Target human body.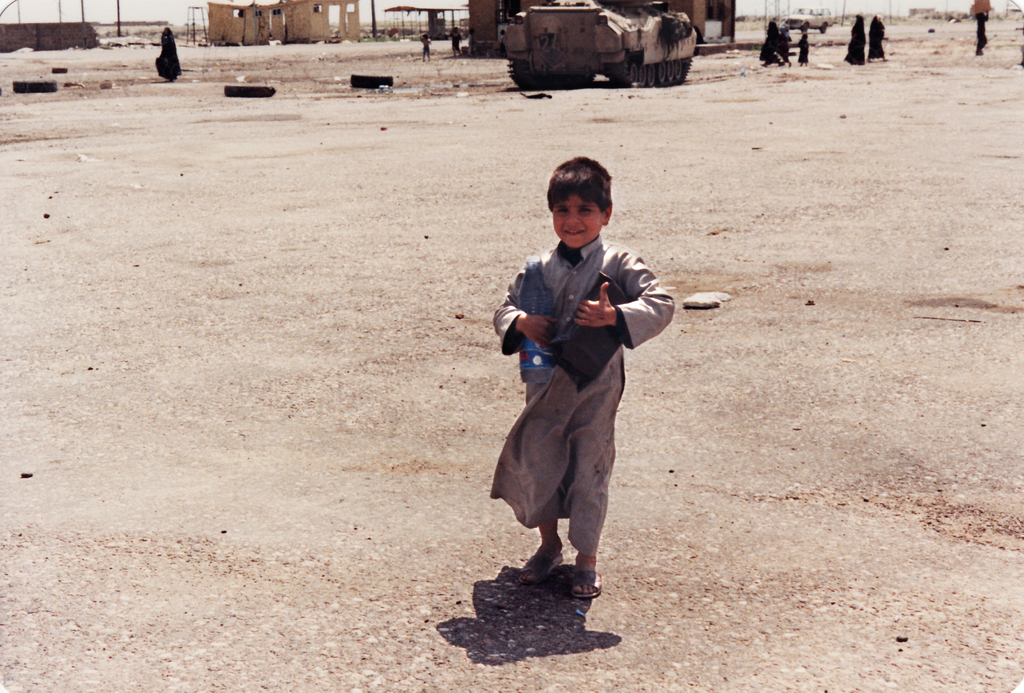
Target region: {"x1": 975, "y1": 11, "x2": 991, "y2": 56}.
